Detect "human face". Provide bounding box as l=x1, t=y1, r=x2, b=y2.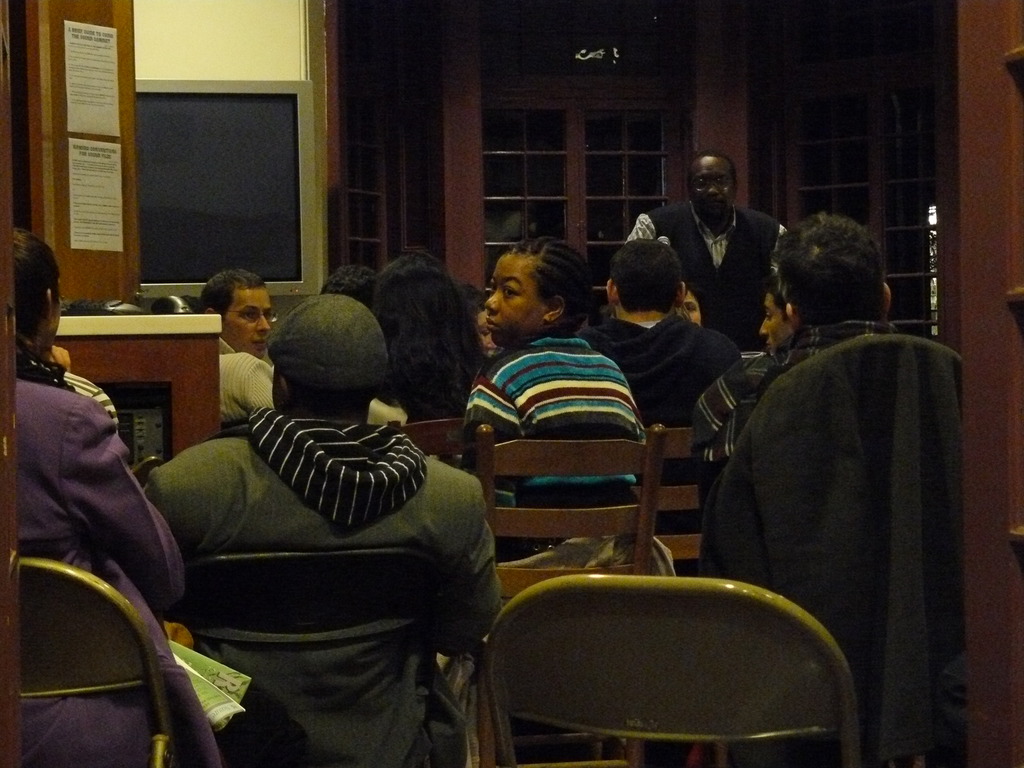
l=759, t=285, r=783, b=359.
